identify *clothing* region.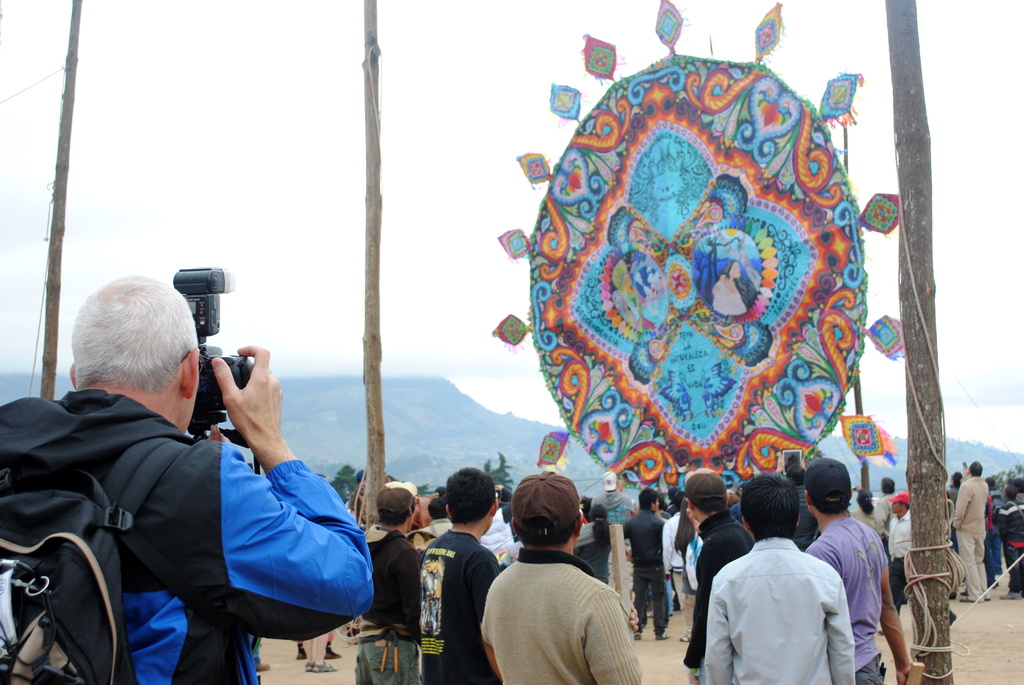
Region: <region>801, 510, 889, 684</region>.
